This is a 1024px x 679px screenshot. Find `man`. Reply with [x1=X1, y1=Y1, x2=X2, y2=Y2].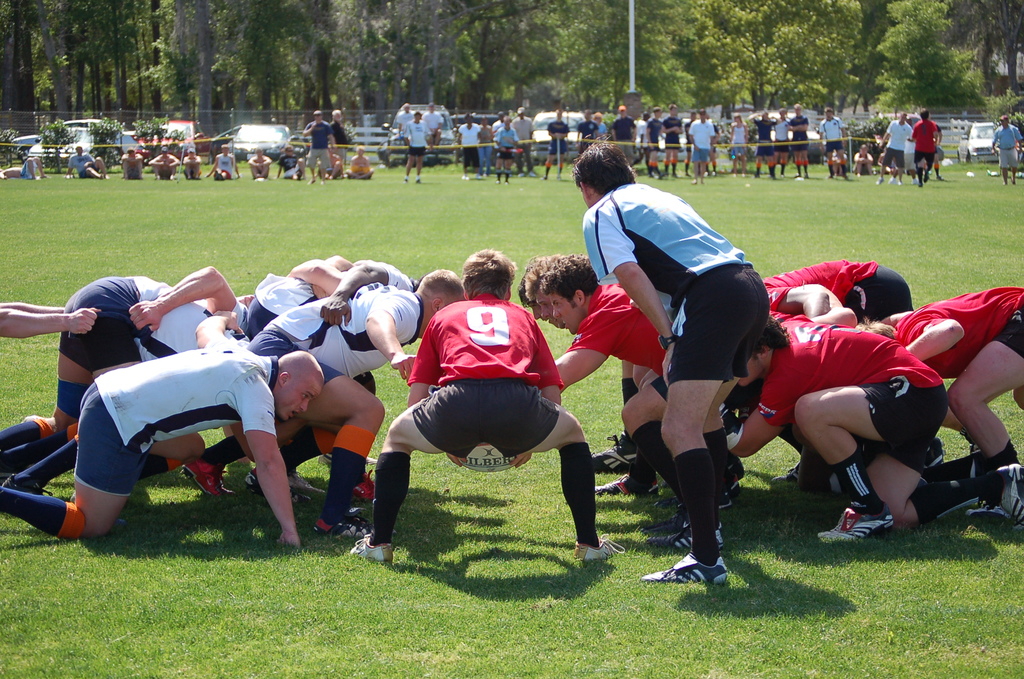
[x1=206, y1=145, x2=239, y2=179].
